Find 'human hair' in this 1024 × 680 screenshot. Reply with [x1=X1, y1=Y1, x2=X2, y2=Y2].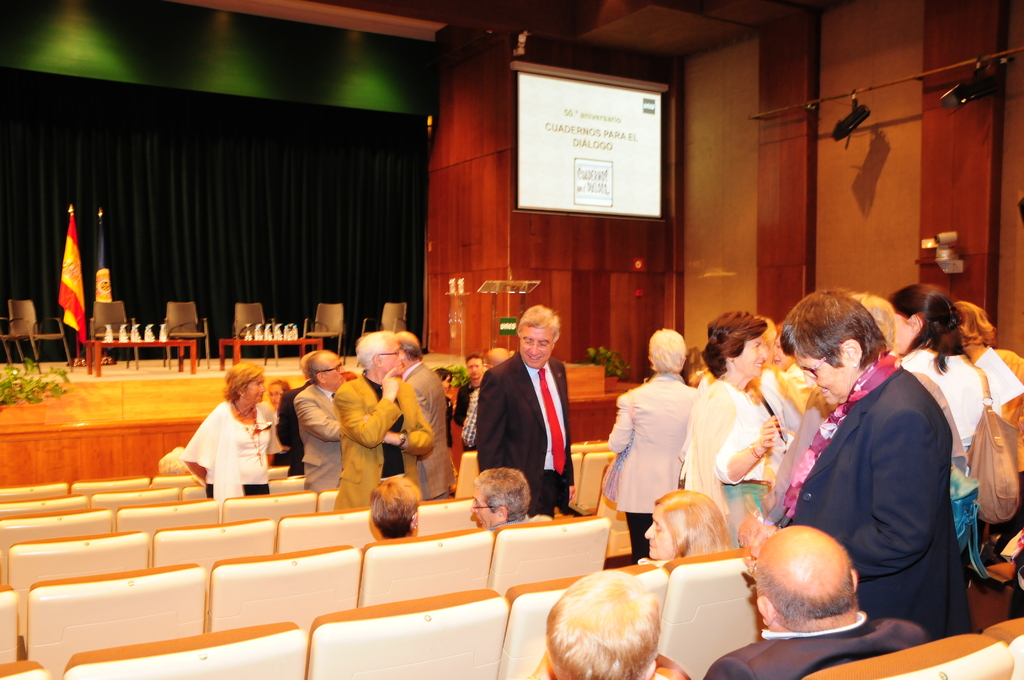
[x1=649, y1=487, x2=731, y2=560].
